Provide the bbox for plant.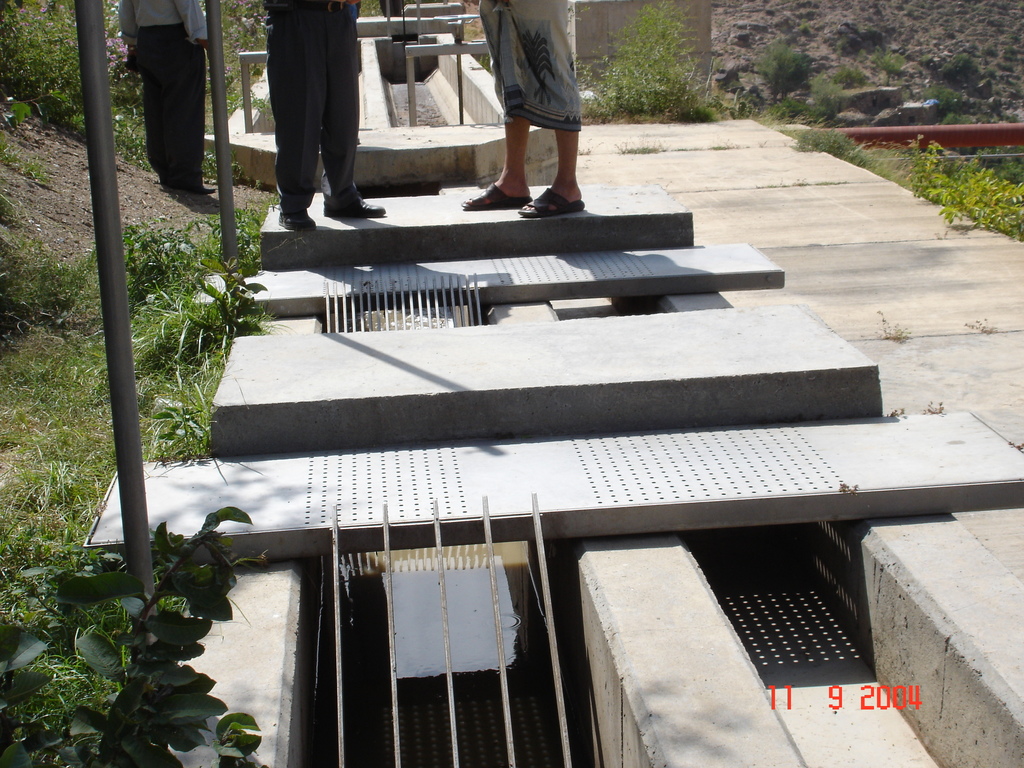
region(3, 476, 278, 764).
